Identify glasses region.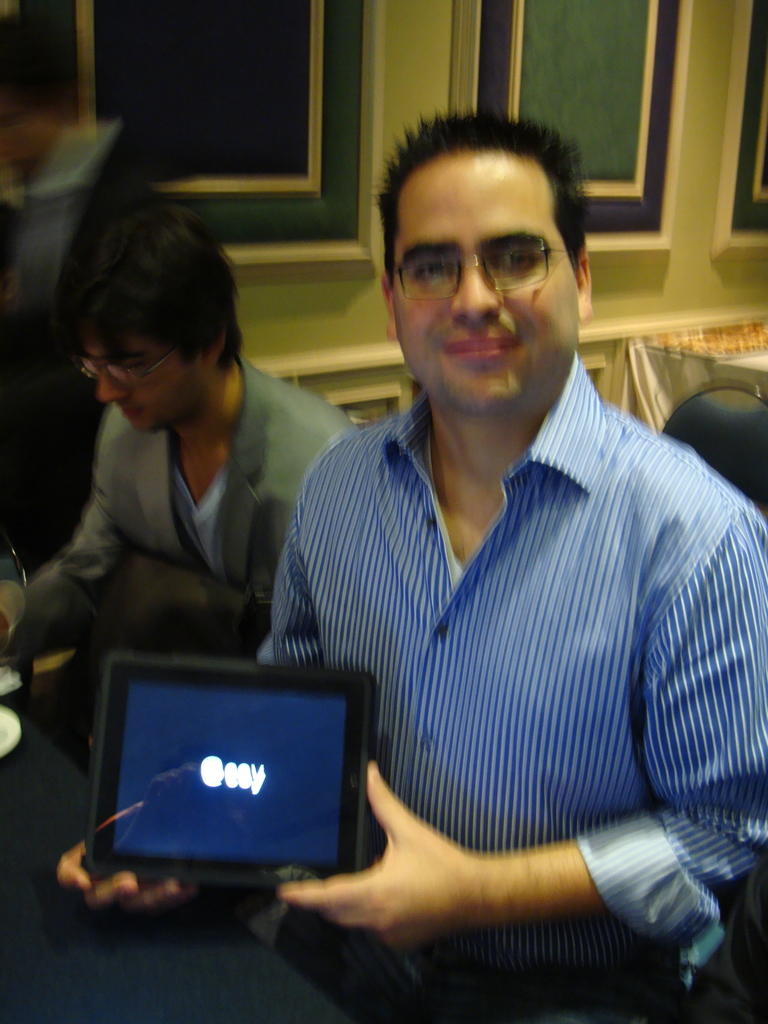
Region: [x1=72, y1=344, x2=177, y2=390].
